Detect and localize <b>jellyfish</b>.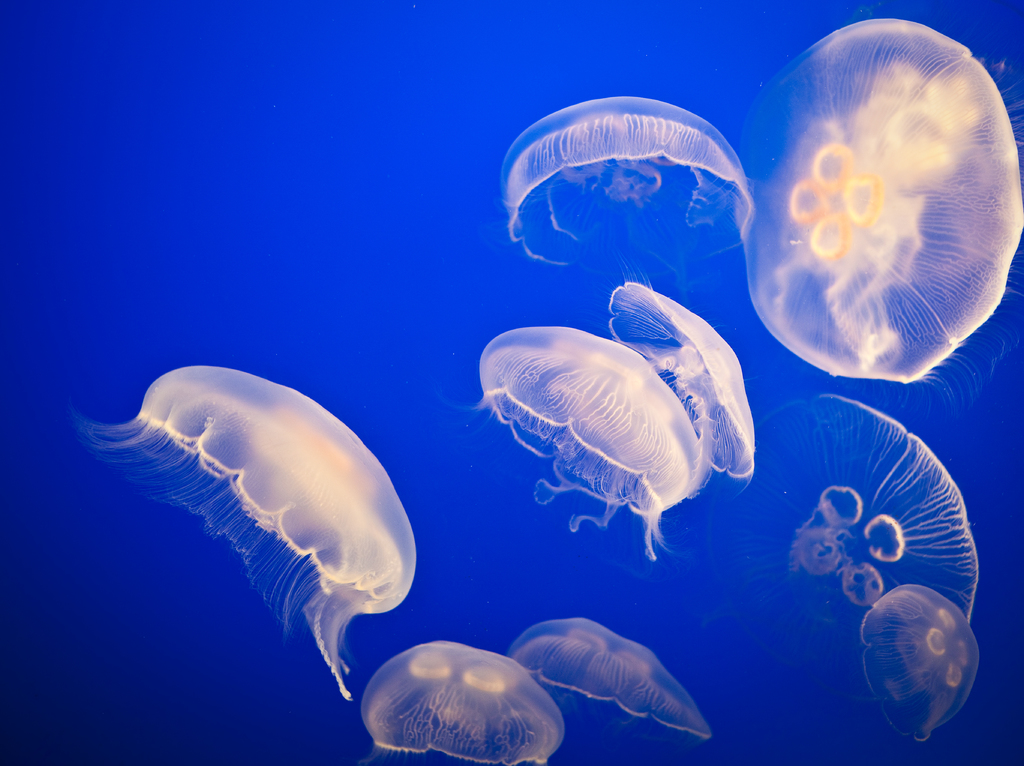
Localized at crop(74, 363, 422, 701).
